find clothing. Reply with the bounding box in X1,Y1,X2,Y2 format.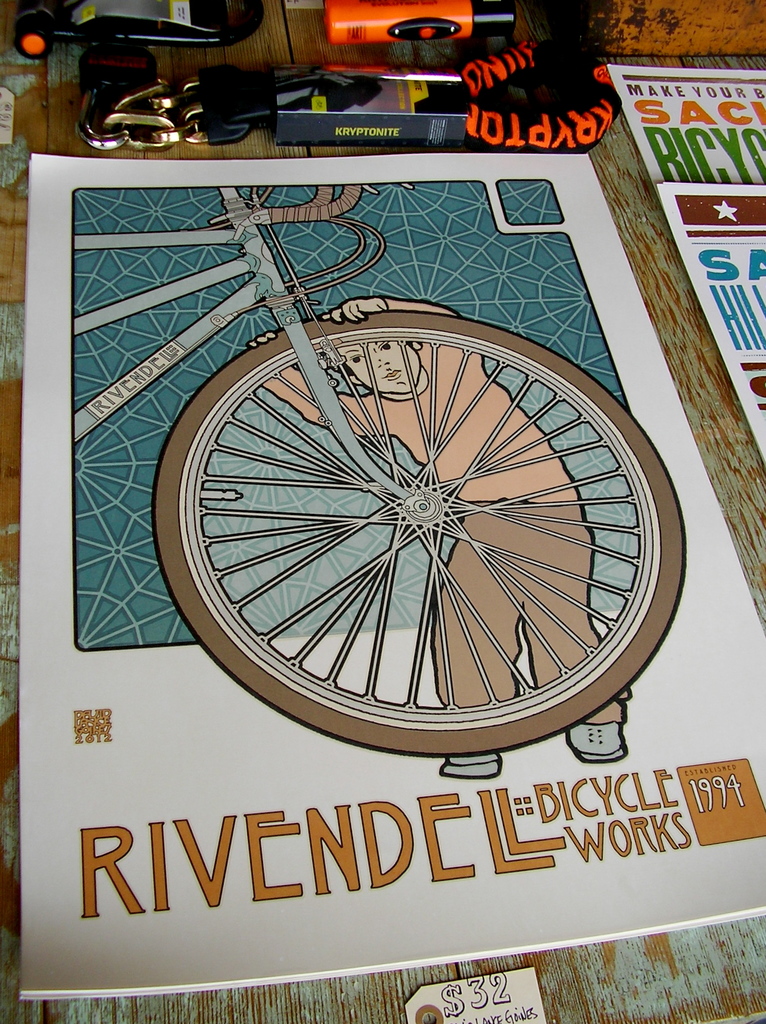
427,494,627,724.
